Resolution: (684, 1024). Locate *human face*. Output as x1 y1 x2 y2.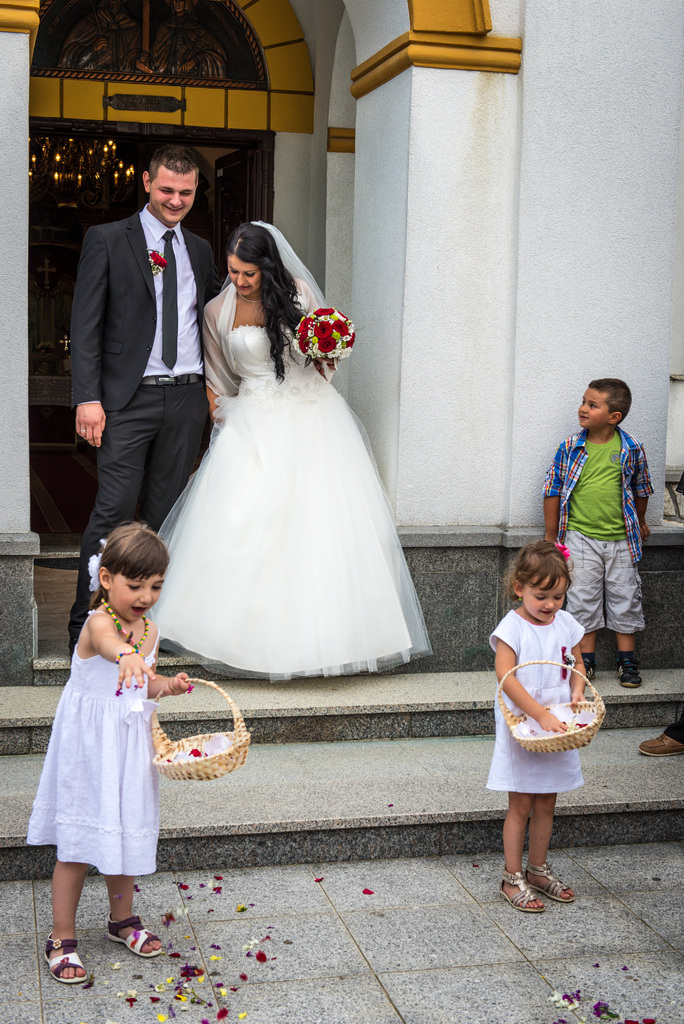
110 570 166 619.
